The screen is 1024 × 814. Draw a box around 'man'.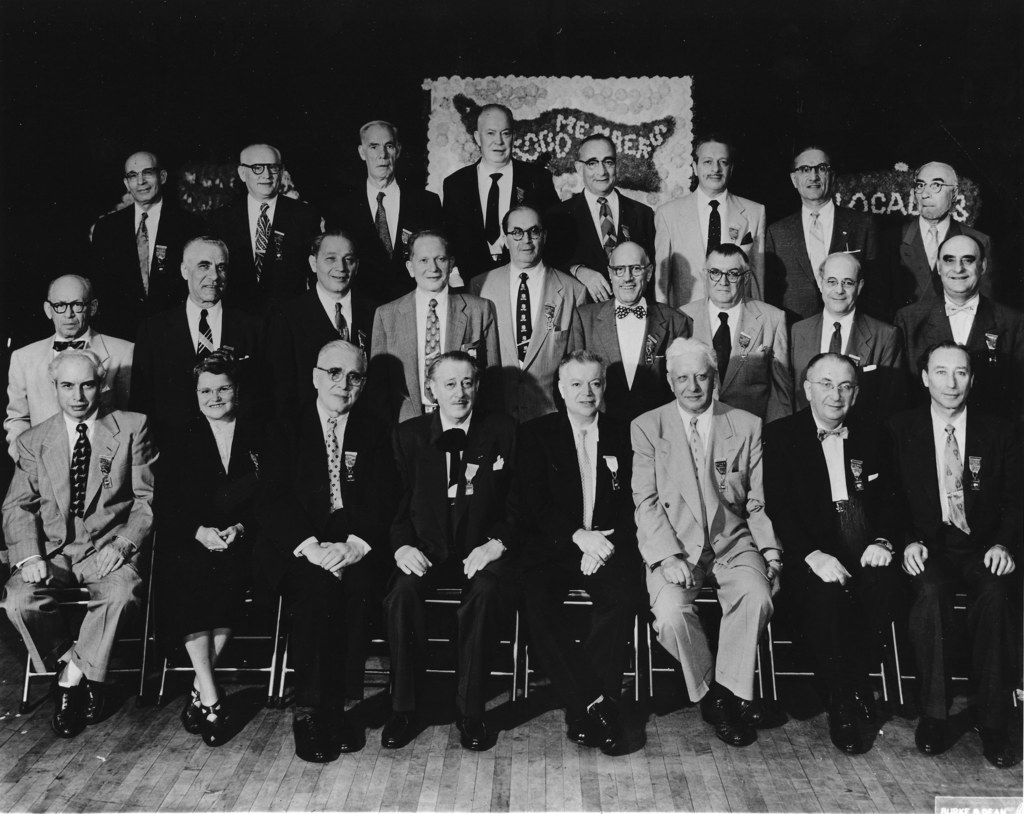
Rect(205, 141, 319, 311).
